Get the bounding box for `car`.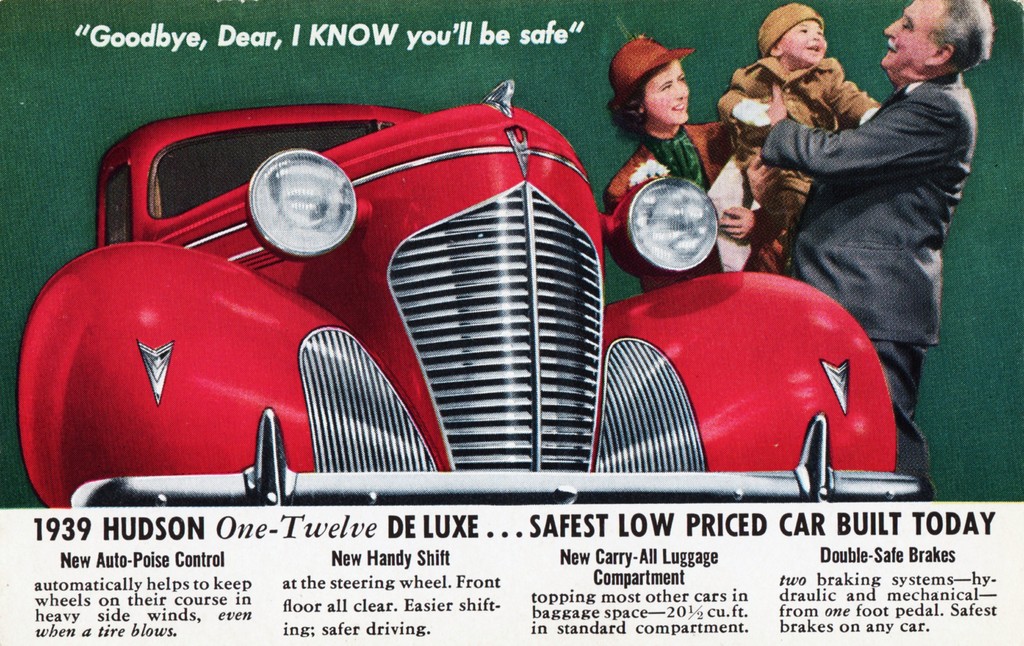
<bbox>17, 80, 927, 503</bbox>.
